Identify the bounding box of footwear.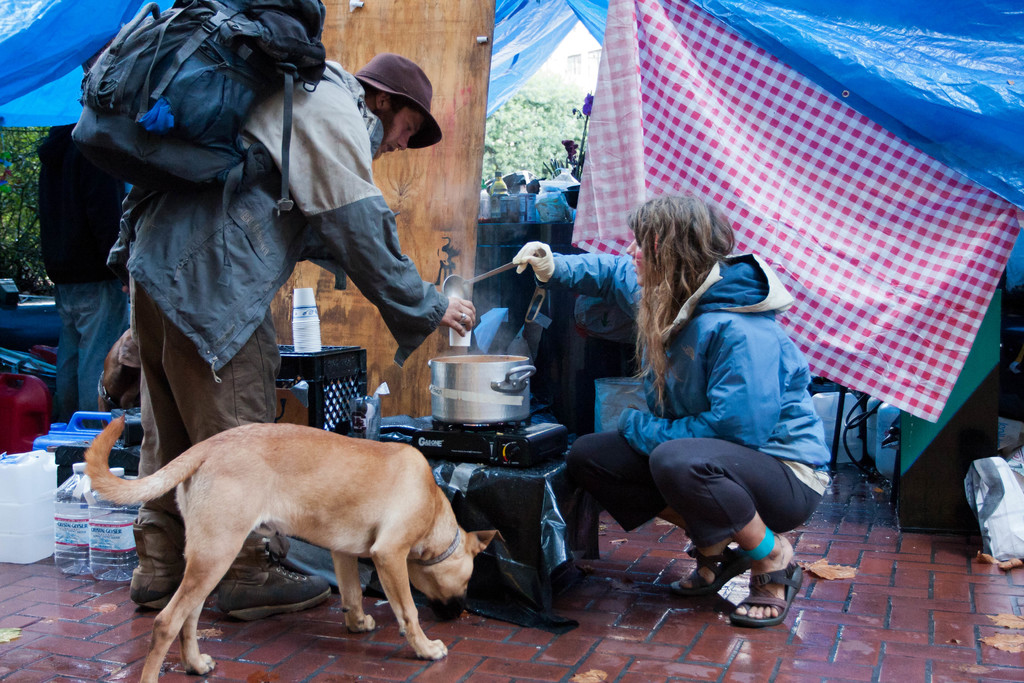
<region>667, 537, 762, 620</region>.
